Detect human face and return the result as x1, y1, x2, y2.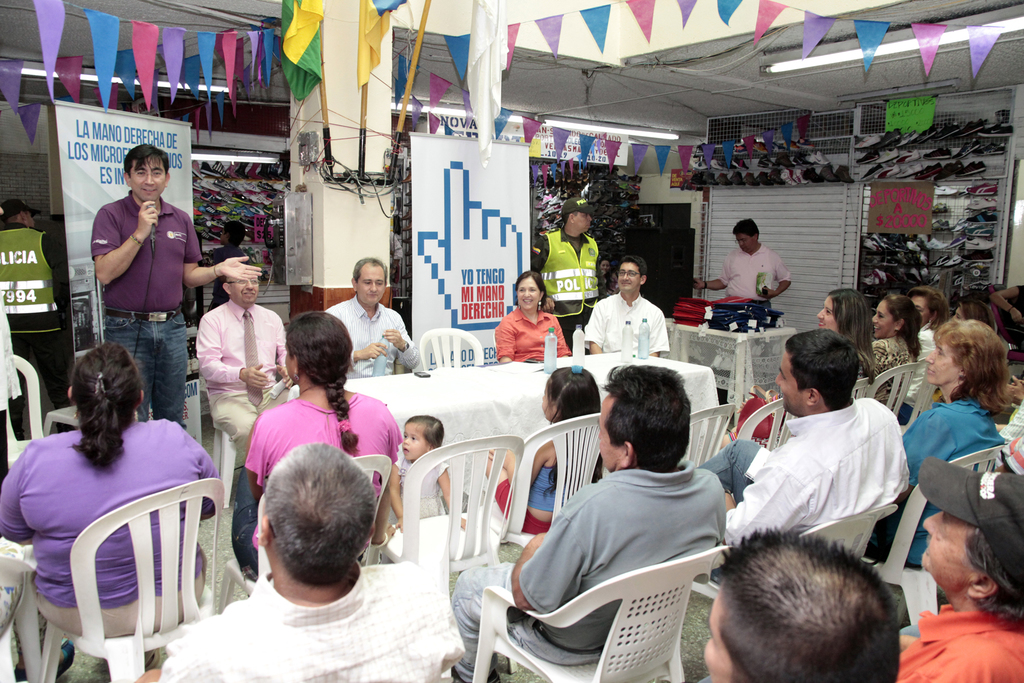
735, 231, 755, 252.
